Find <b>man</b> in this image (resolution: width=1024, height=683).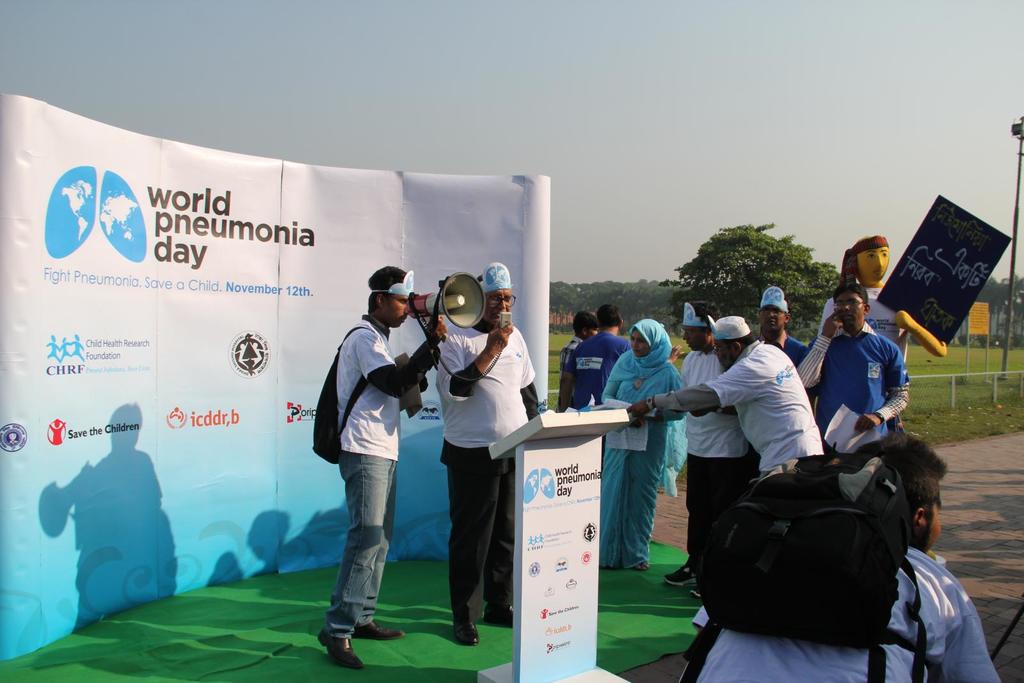
<region>682, 429, 998, 682</region>.
